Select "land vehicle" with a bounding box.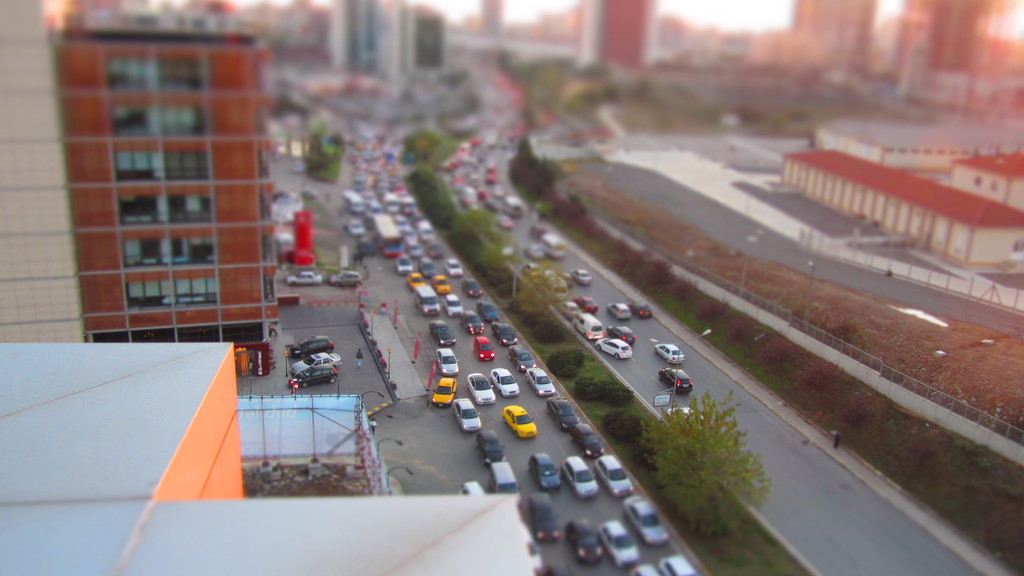
(x1=289, y1=351, x2=340, y2=368).
